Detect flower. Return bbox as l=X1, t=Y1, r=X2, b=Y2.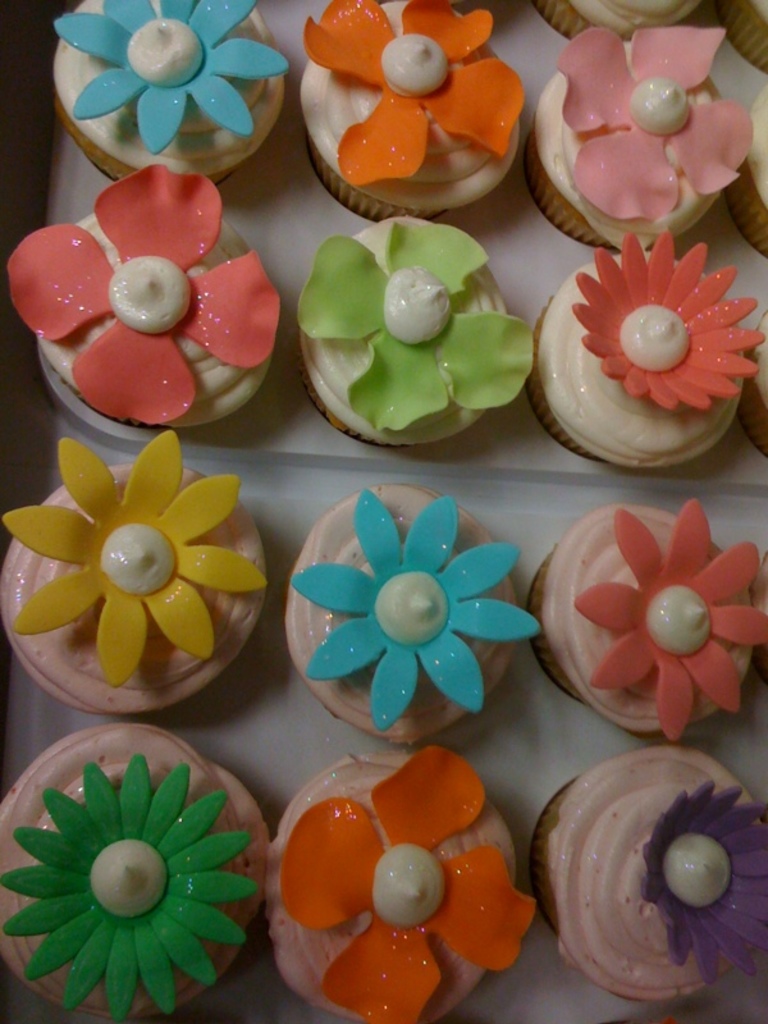
l=4, t=159, r=287, b=421.
